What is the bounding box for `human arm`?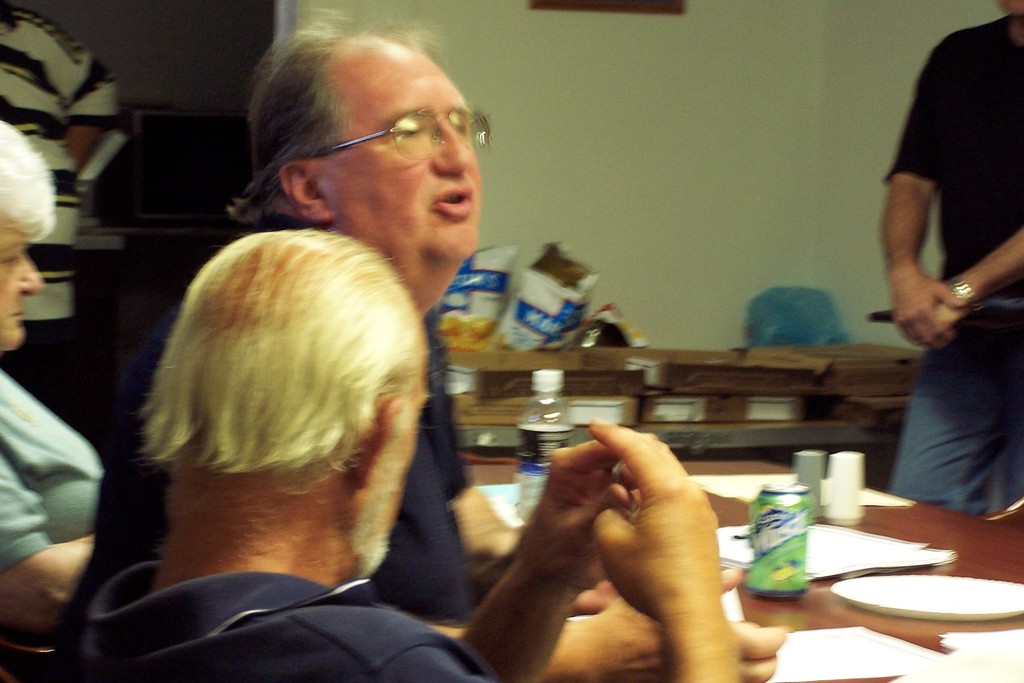
(left=397, top=564, right=816, bottom=675).
